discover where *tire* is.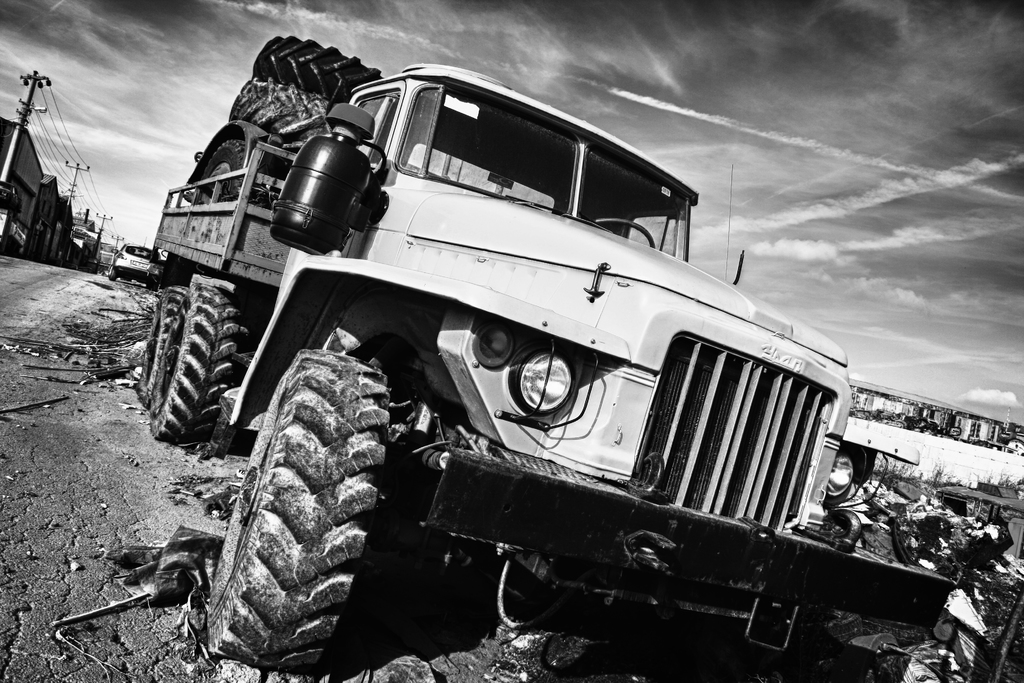
Discovered at crop(109, 269, 123, 283).
